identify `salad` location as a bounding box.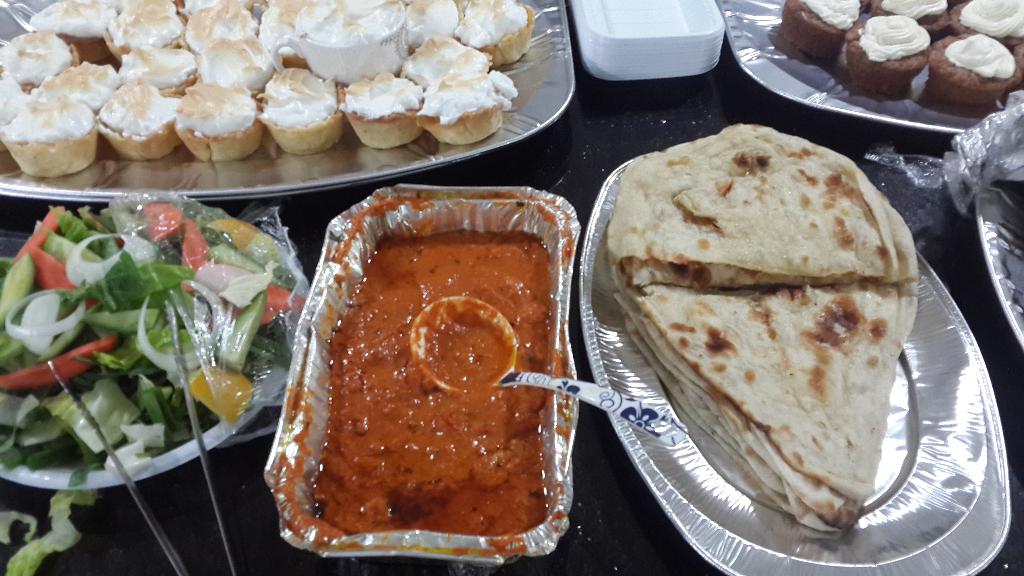
(0,188,309,481).
